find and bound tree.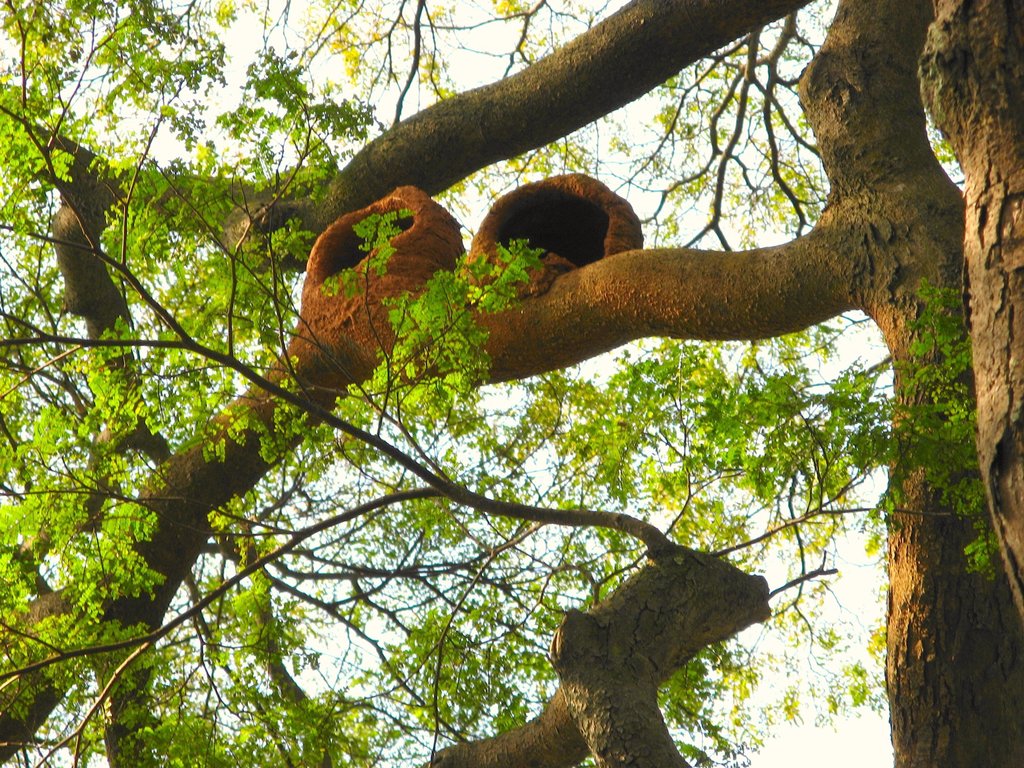
Bound: x1=47 y1=13 x2=1017 y2=750.
